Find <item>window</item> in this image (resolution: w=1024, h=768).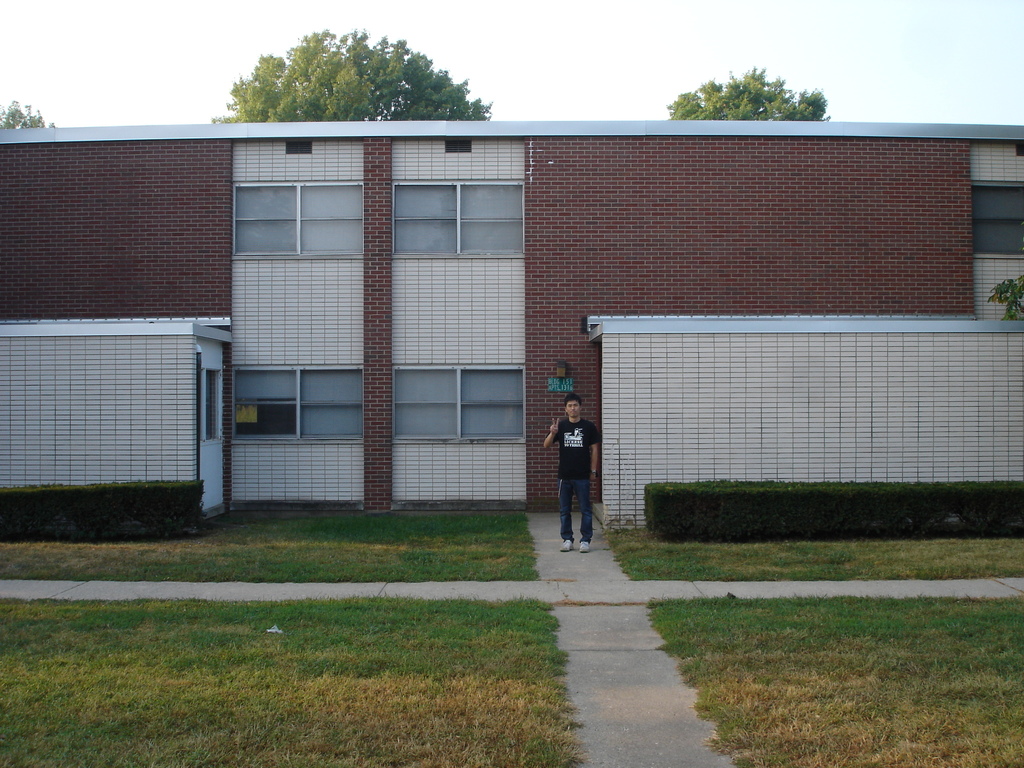
(391,367,525,444).
